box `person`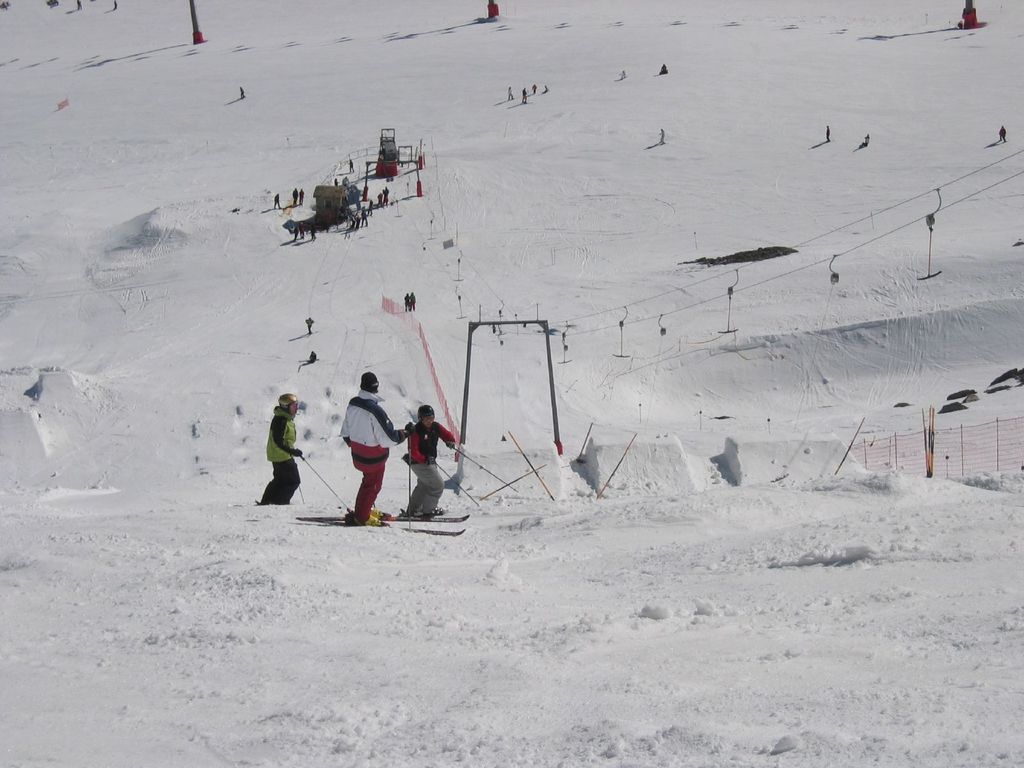
[507,86,515,100]
